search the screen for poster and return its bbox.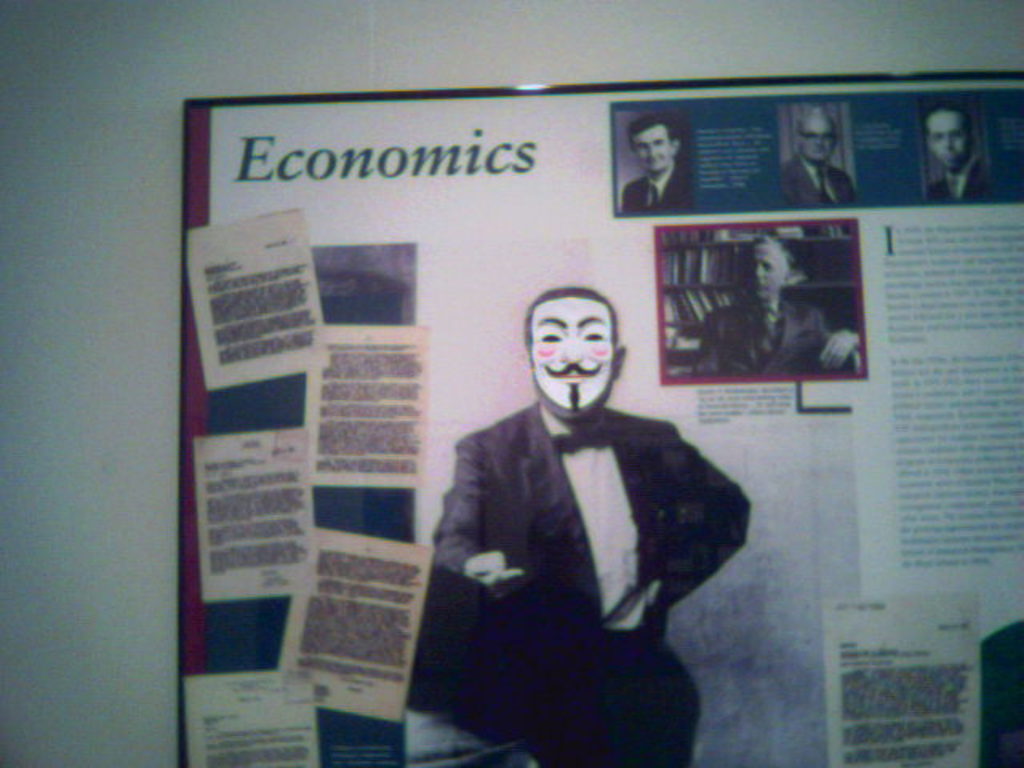
Found: rect(304, 322, 432, 491).
